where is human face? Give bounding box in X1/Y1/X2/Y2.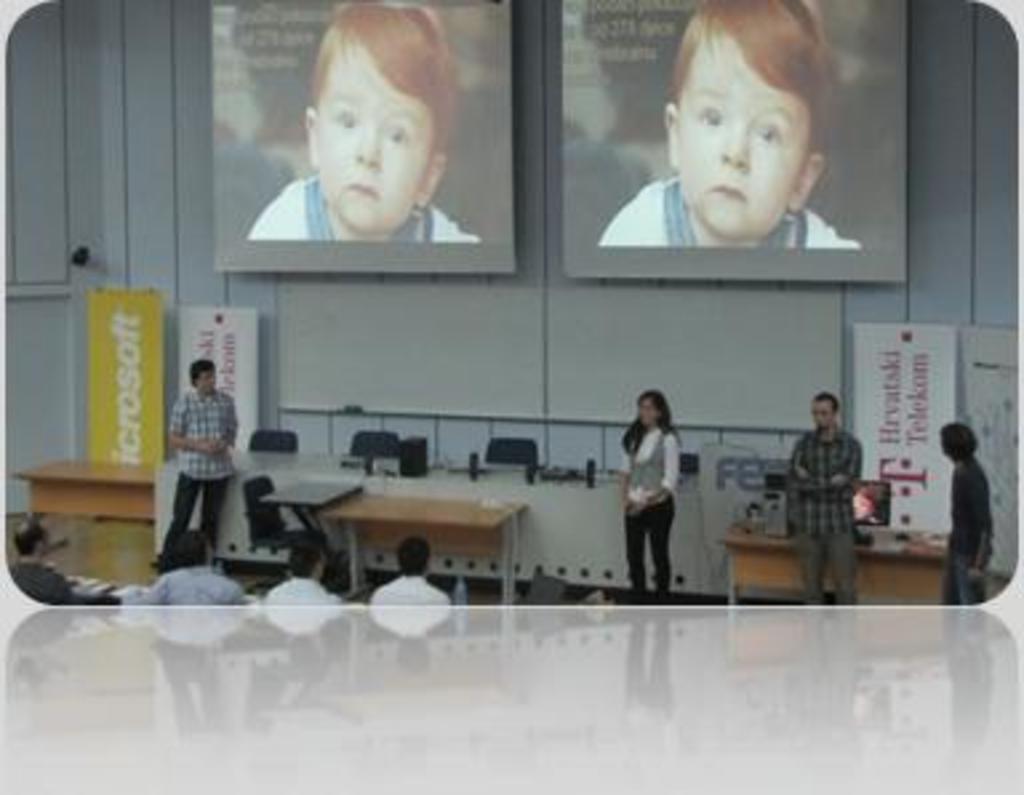
848/488/875/526.
